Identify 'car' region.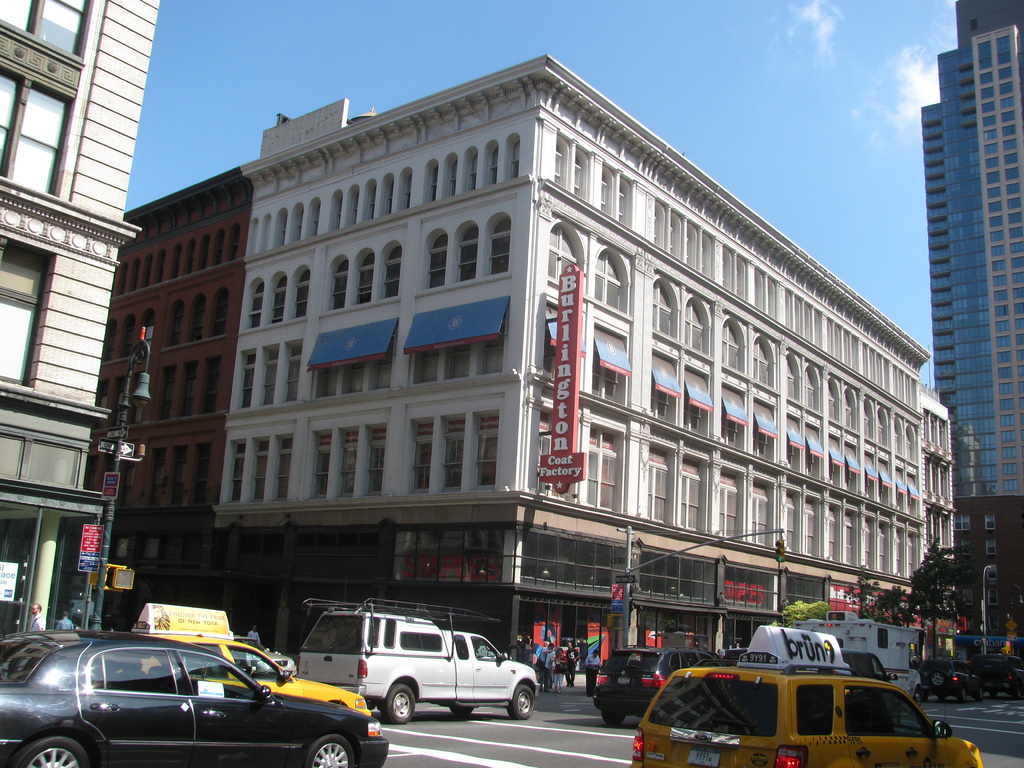
Region: BBox(0, 627, 387, 767).
